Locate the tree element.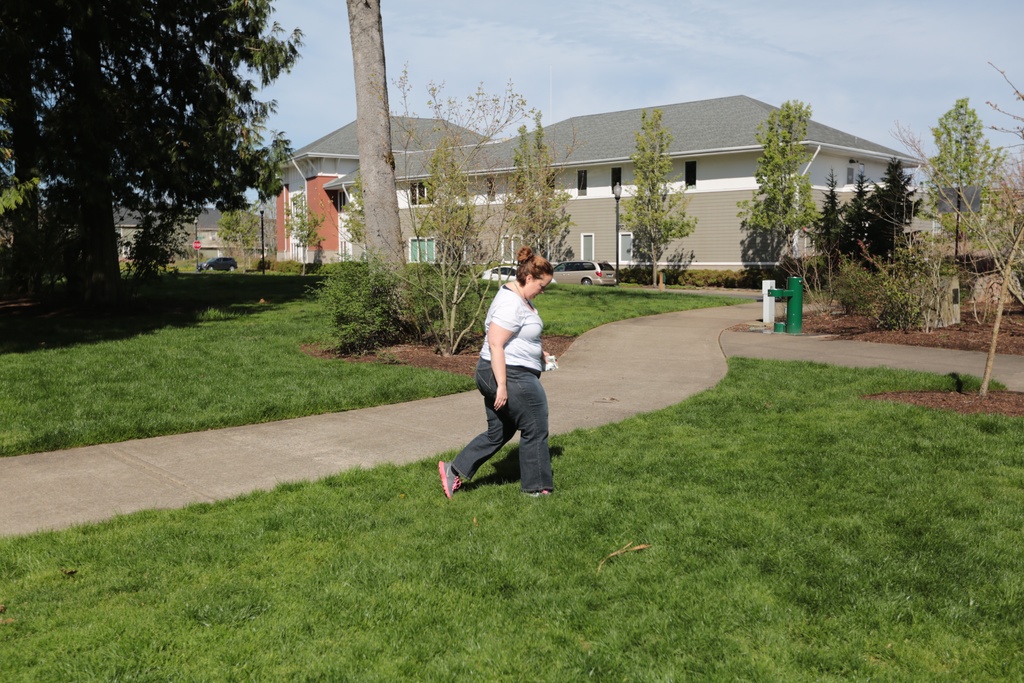
Element bbox: (383,52,536,365).
